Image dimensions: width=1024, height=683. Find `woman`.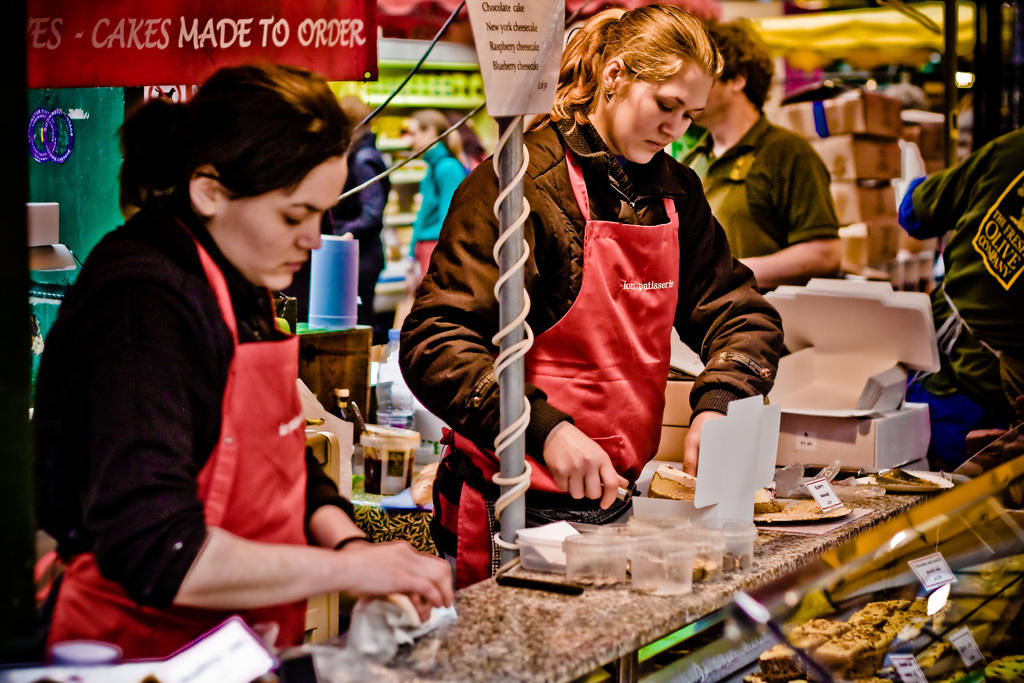
(x1=331, y1=94, x2=390, y2=325).
